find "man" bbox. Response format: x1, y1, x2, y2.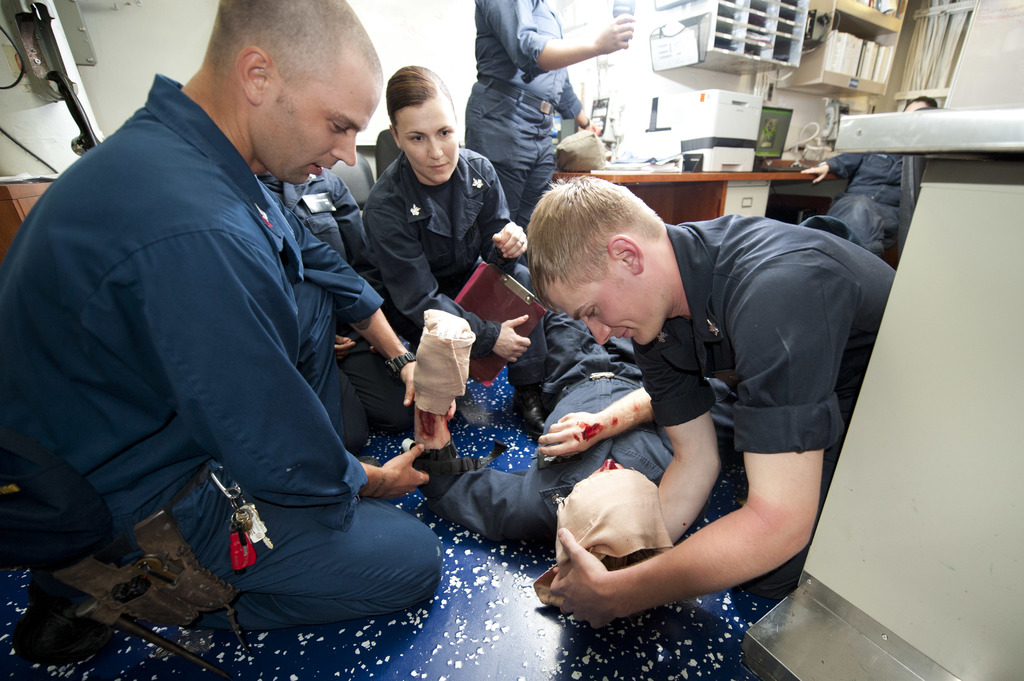
0, 0, 457, 680.
